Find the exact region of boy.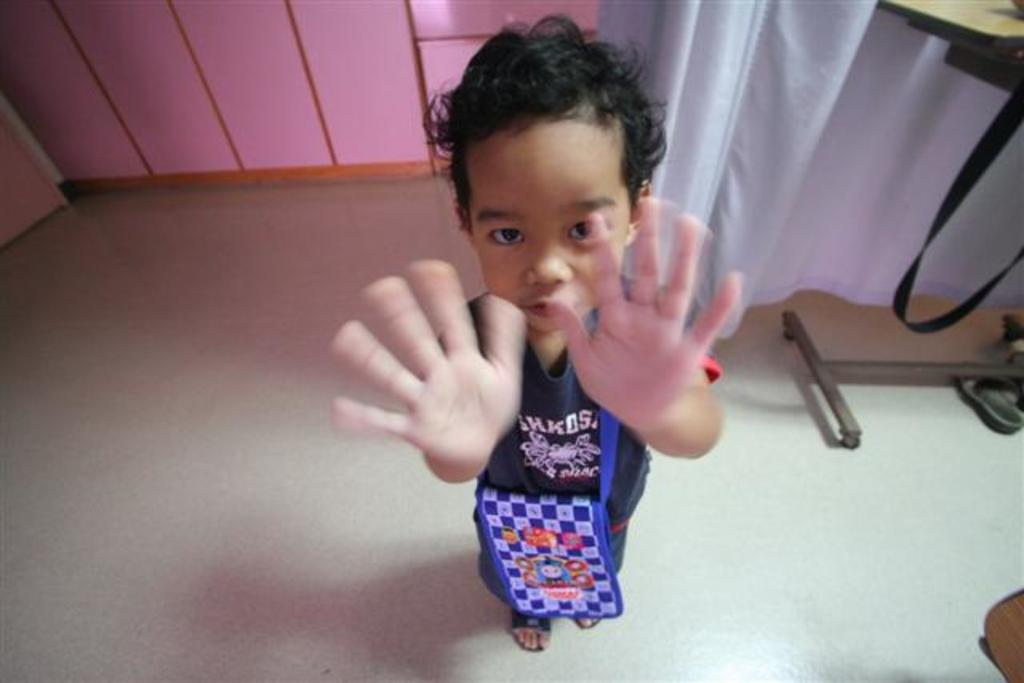
Exact region: BBox(333, 6, 741, 654).
